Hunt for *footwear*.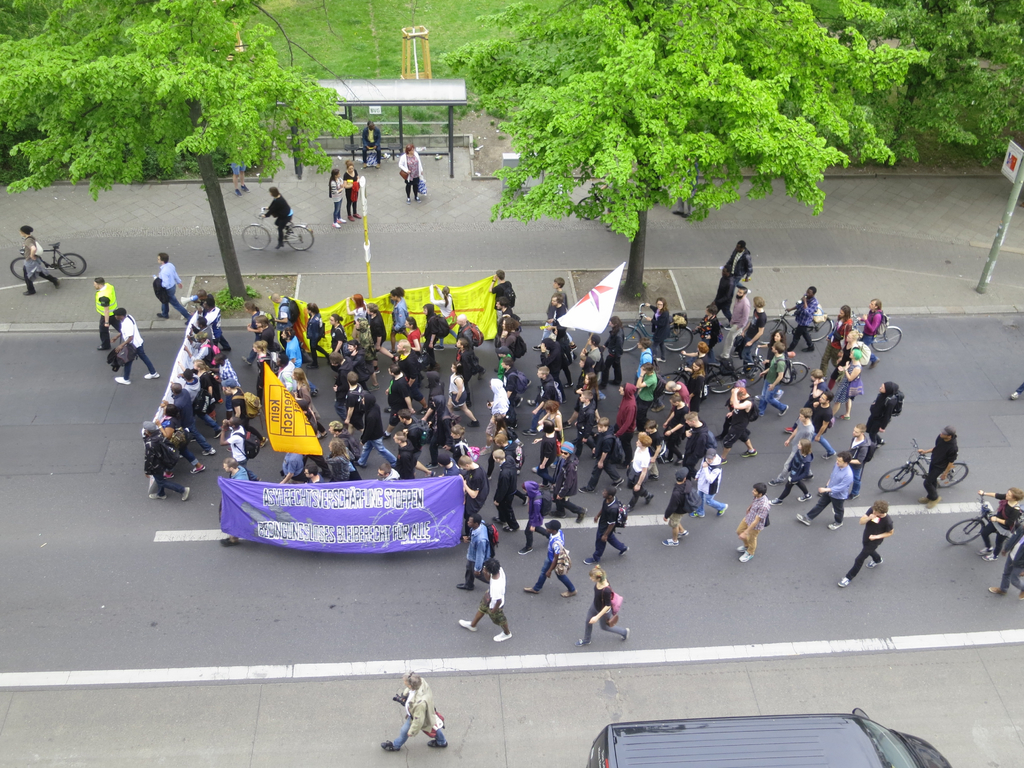
Hunted down at locate(456, 581, 474, 589).
